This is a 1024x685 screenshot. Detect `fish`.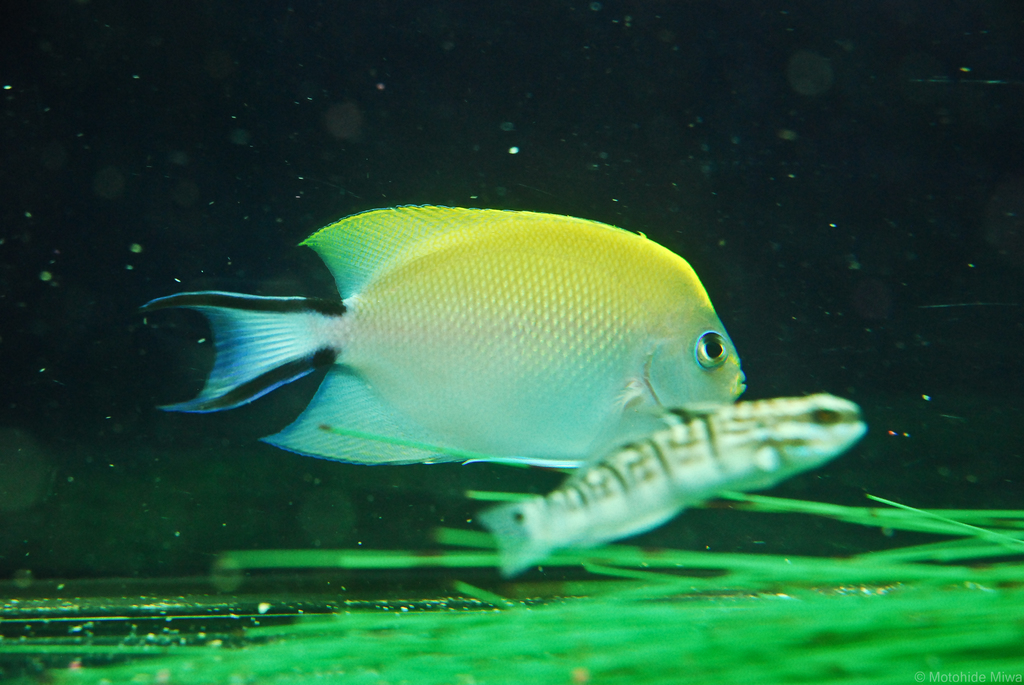
154:192:826:564.
